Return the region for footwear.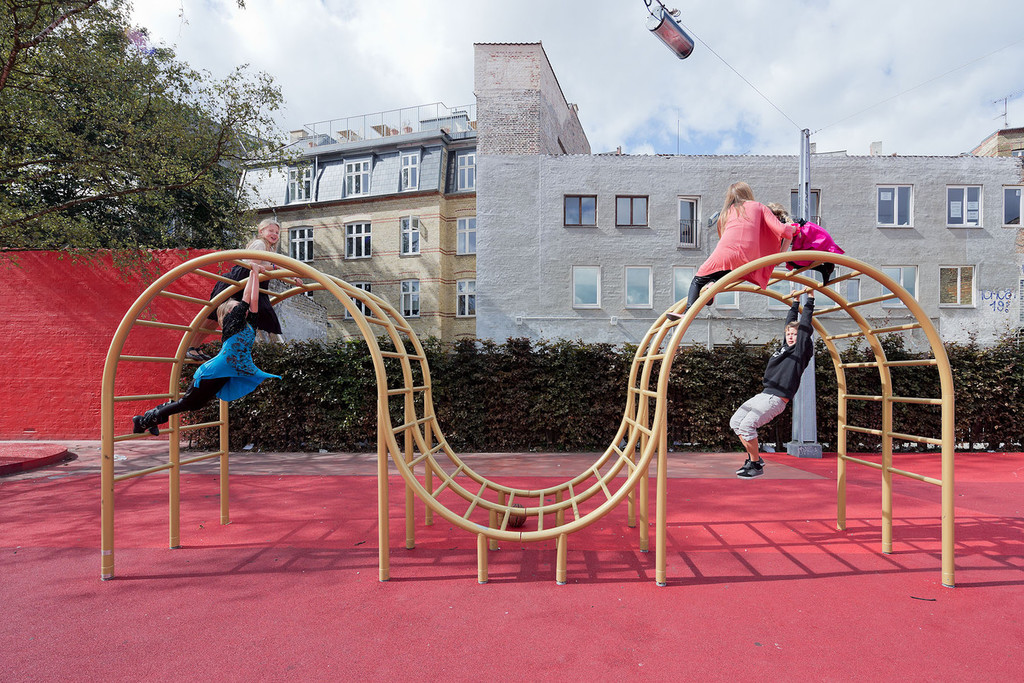
x1=740, y1=461, x2=762, y2=476.
